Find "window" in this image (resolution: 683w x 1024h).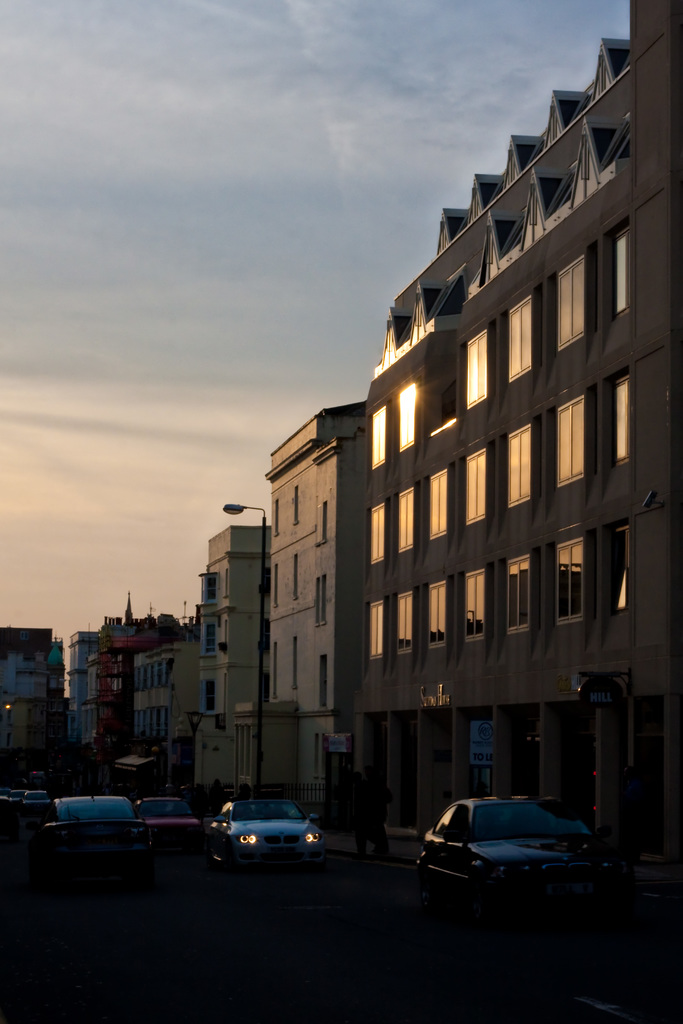
370, 603, 383, 659.
